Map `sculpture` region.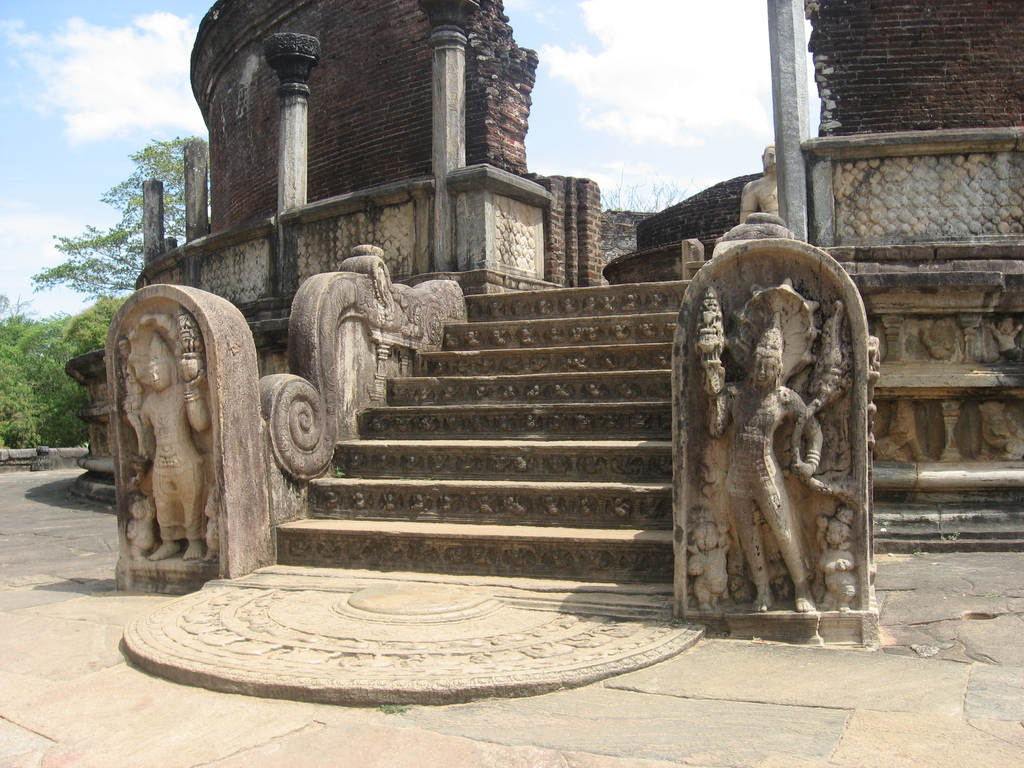
Mapped to select_region(822, 508, 865, 611).
